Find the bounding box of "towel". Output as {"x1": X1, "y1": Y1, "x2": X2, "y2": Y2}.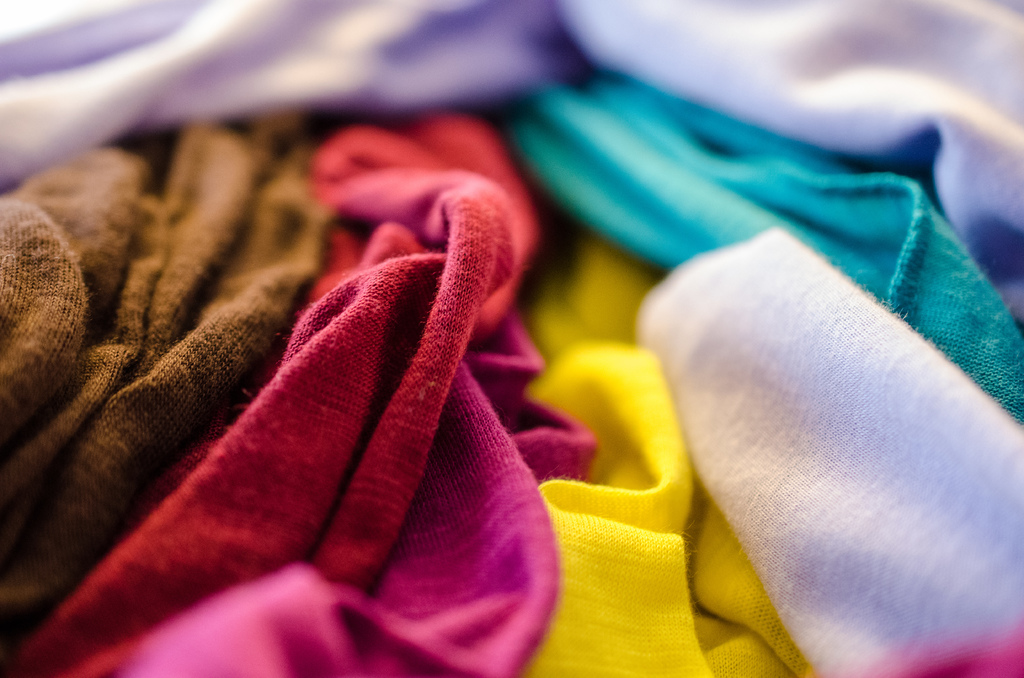
{"x1": 0, "y1": 0, "x2": 563, "y2": 186}.
